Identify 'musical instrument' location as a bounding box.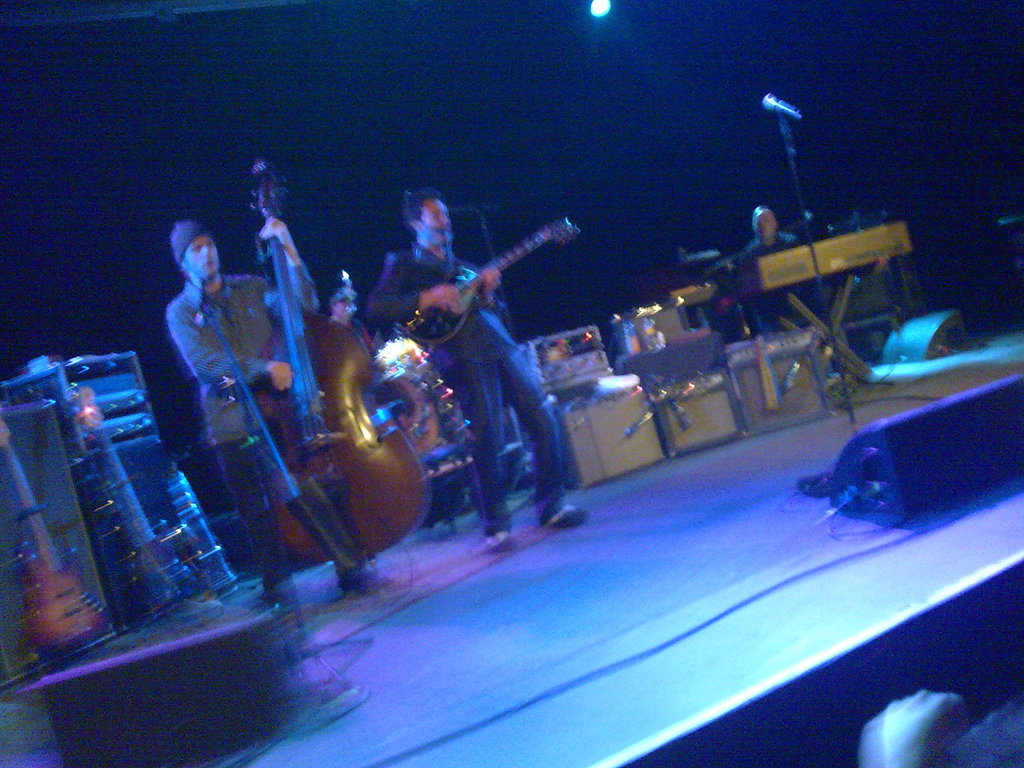
(397, 214, 582, 357).
